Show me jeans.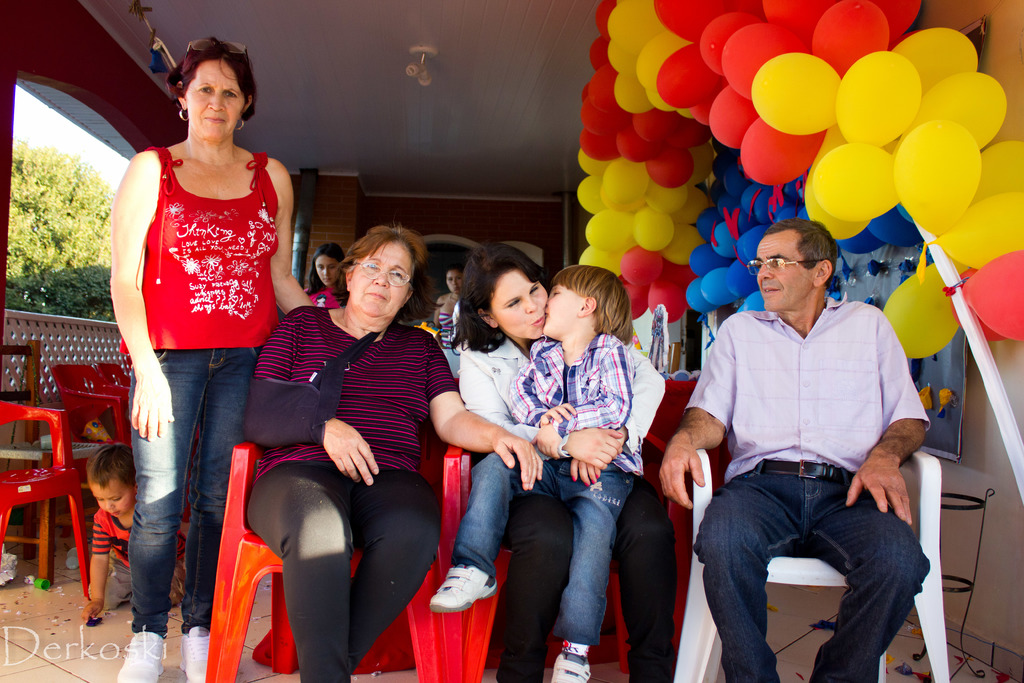
jeans is here: [129,347,259,639].
